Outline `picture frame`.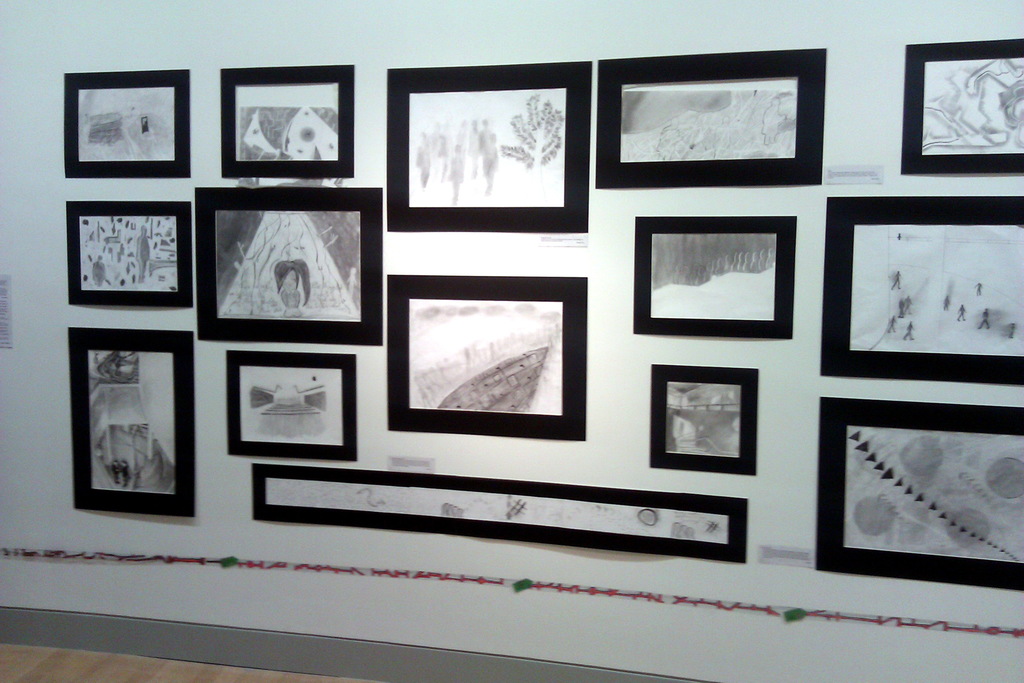
Outline: 815 192 1023 383.
